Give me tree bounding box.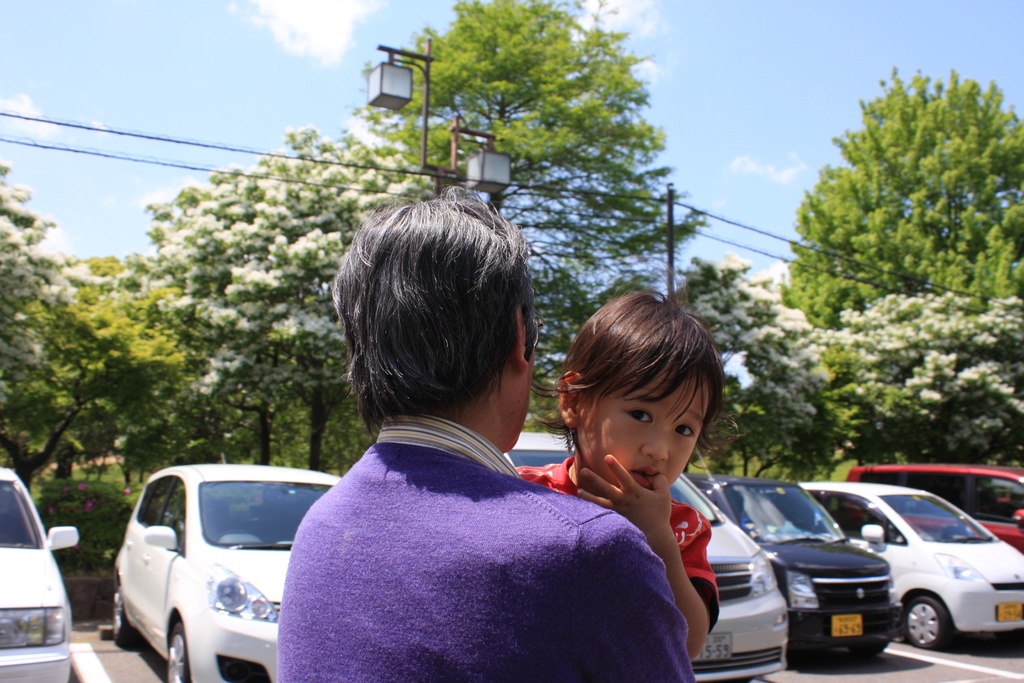
660/254/840/480.
